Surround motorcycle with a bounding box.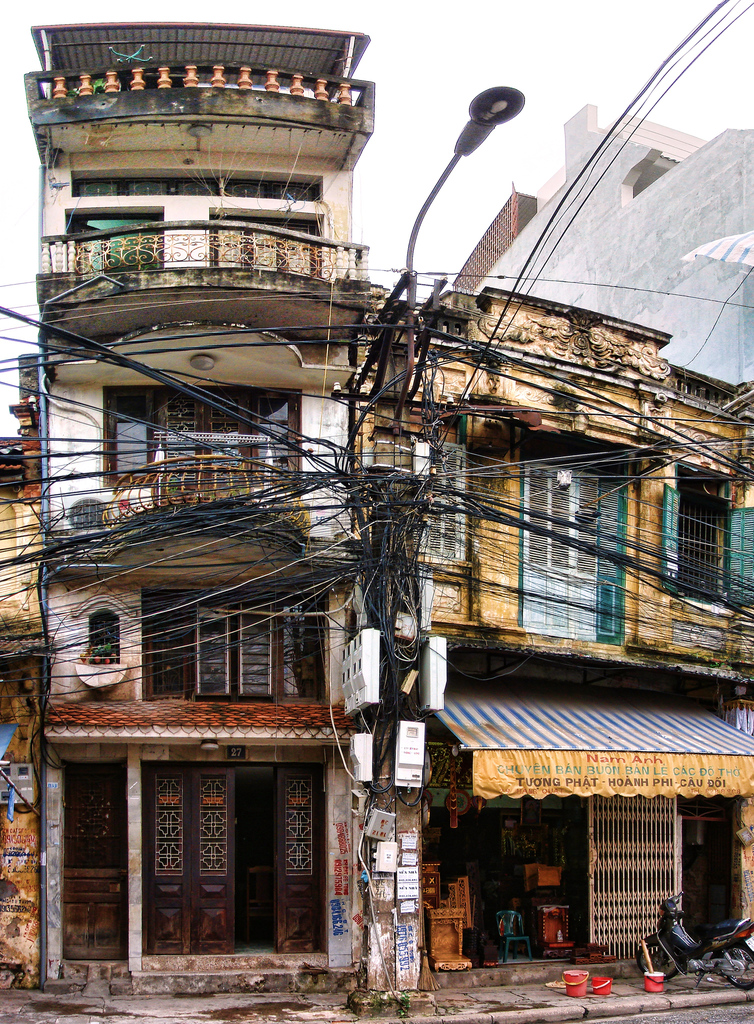
(631,890,753,991).
